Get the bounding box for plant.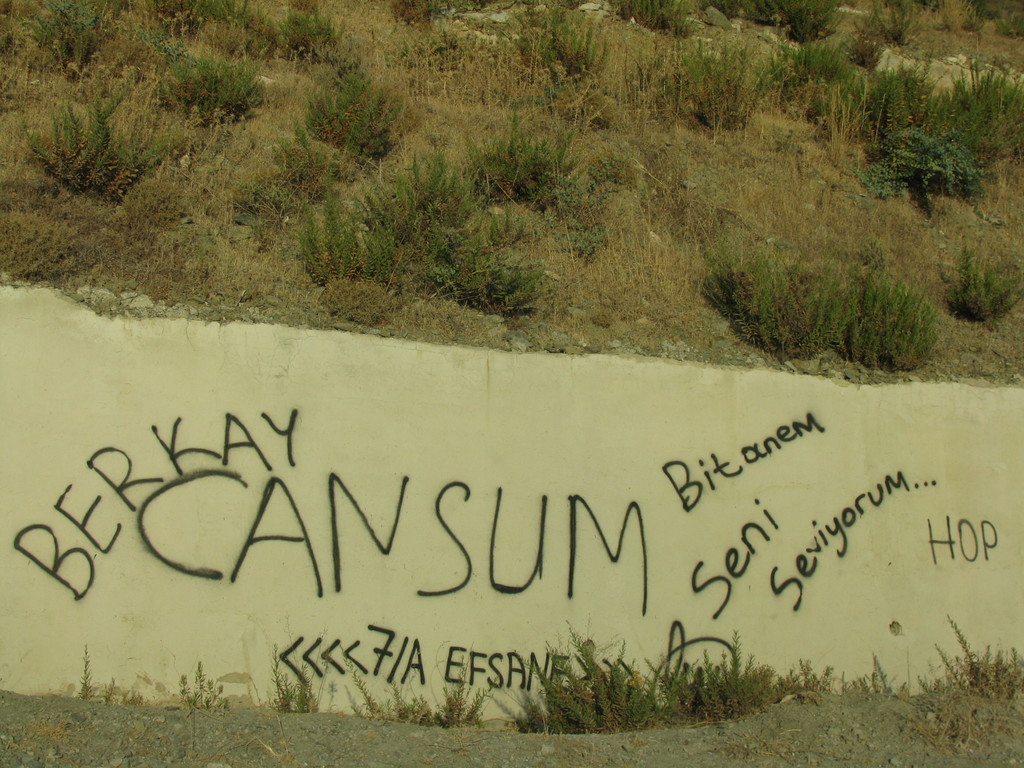
(868, 646, 897, 696).
